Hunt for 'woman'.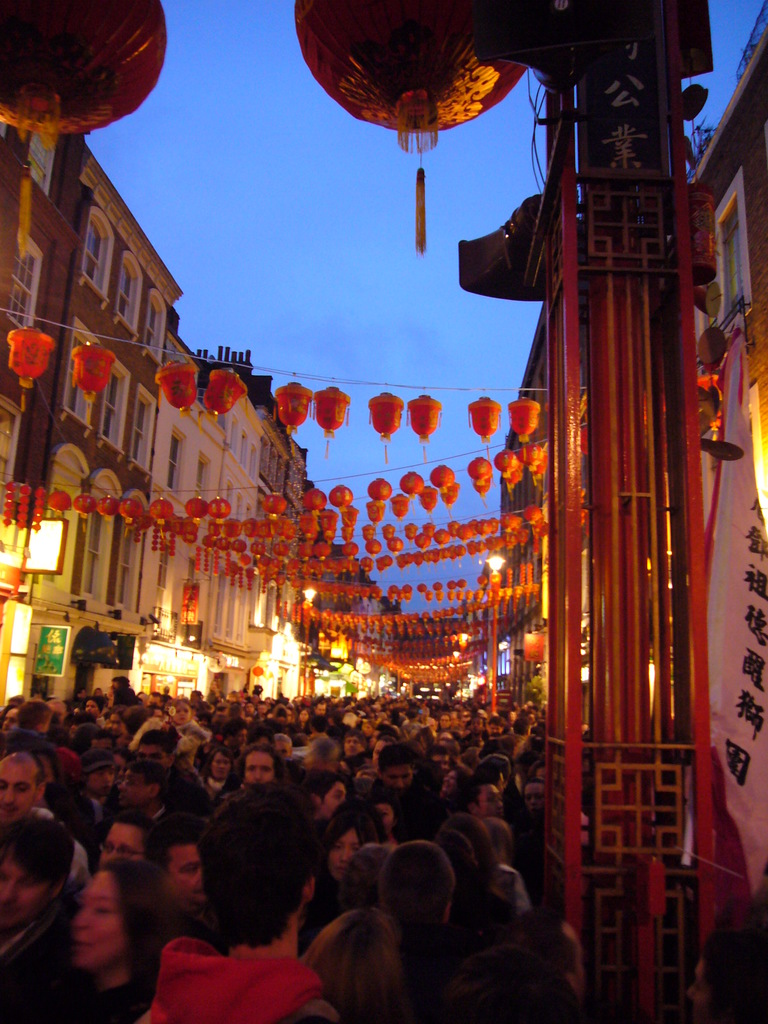
Hunted down at [left=301, top=909, right=403, bottom=1023].
